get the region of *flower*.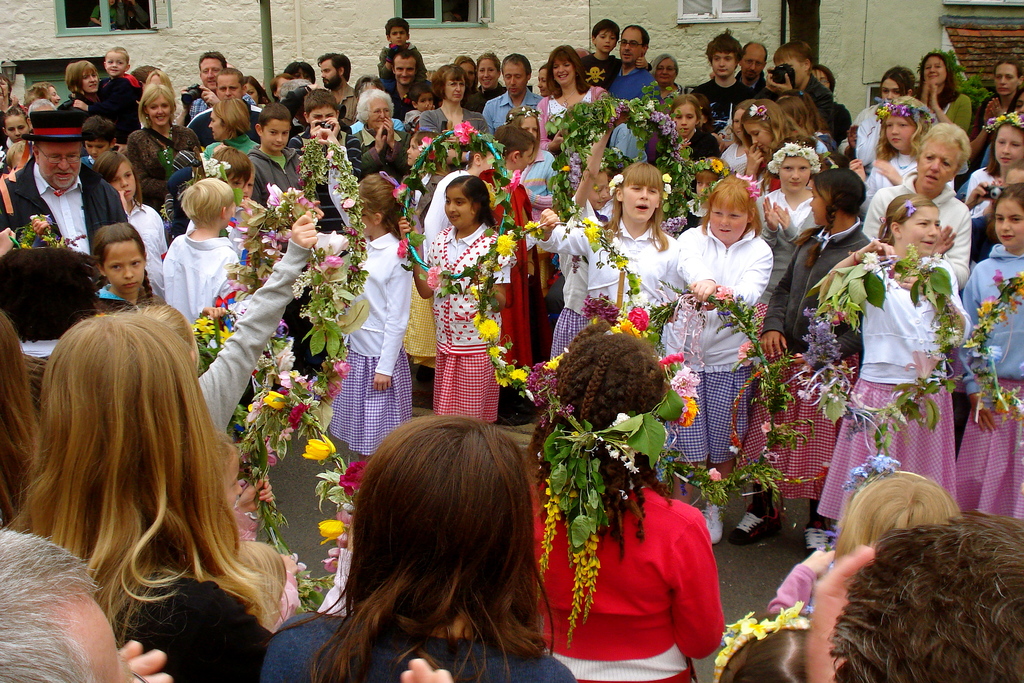
672:368:701:397.
